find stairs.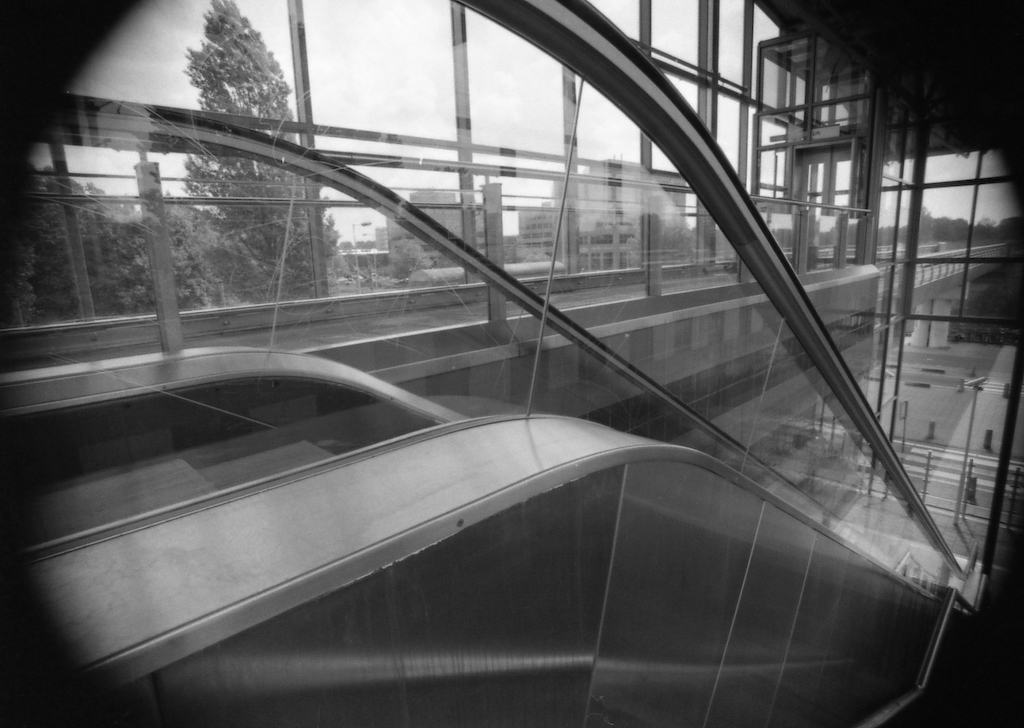
box(0, 423, 333, 553).
